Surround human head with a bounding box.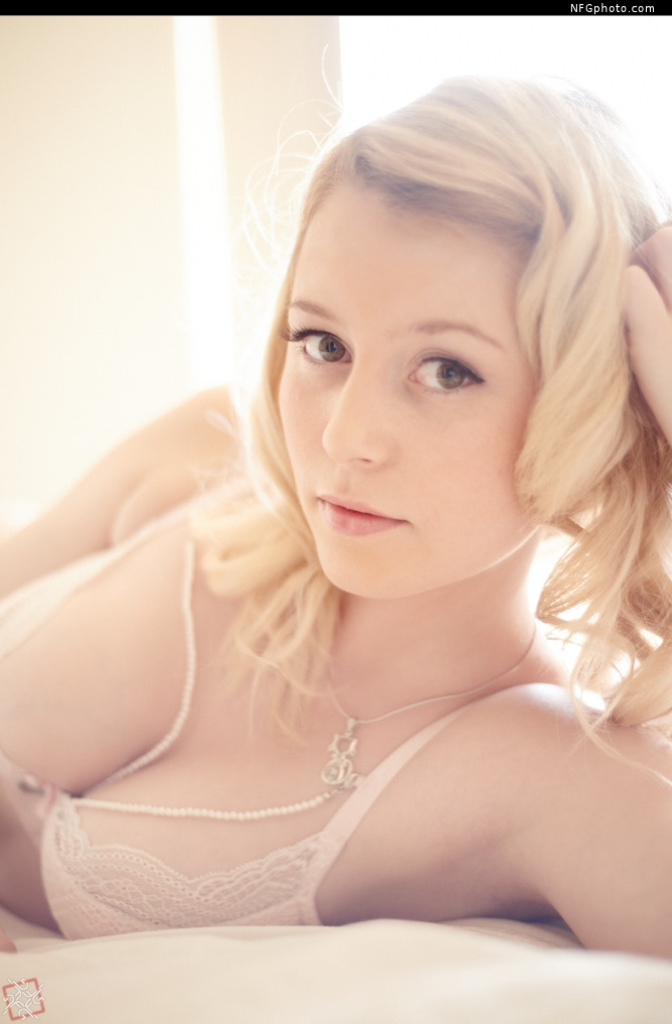
bbox(147, 65, 606, 641).
